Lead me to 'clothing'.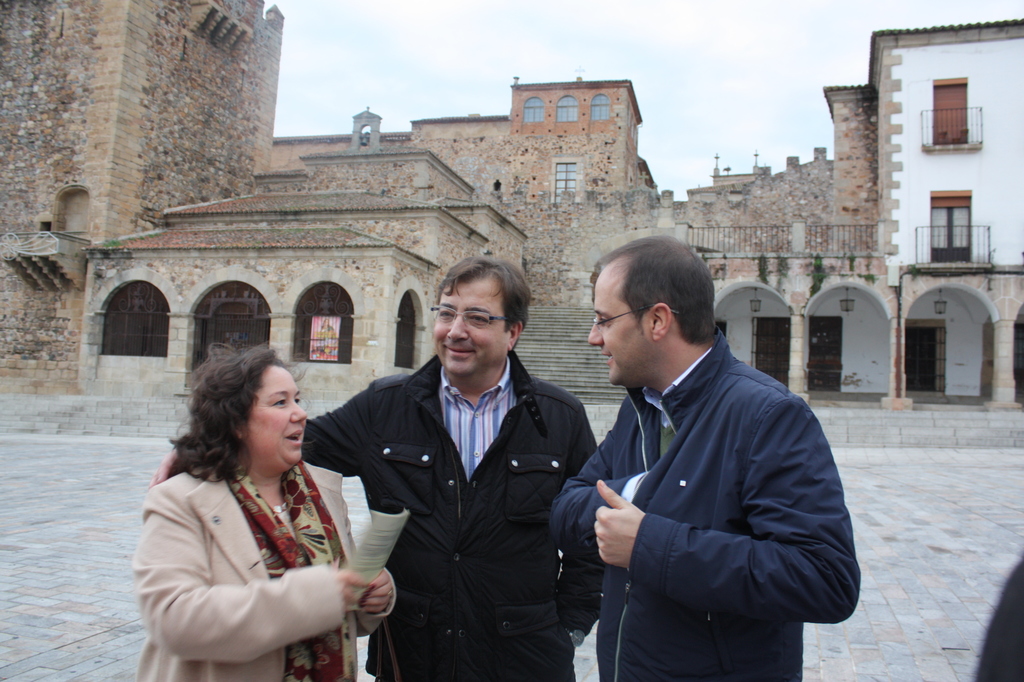
Lead to bbox=(293, 348, 603, 681).
